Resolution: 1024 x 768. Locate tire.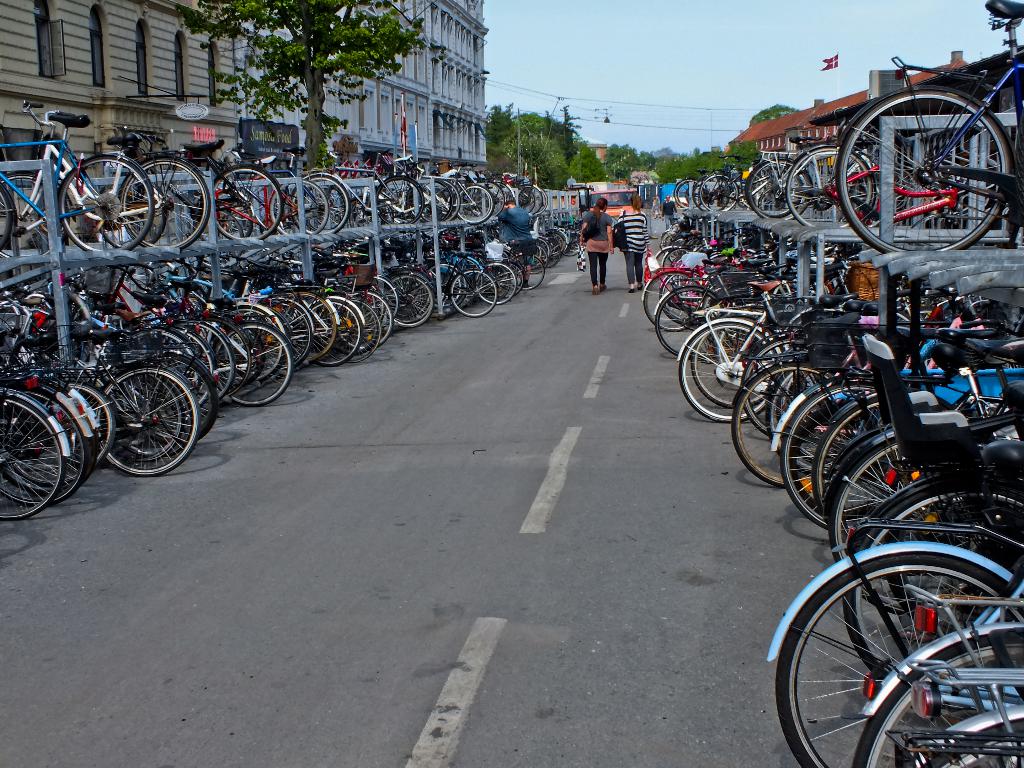
region(124, 157, 209, 253).
